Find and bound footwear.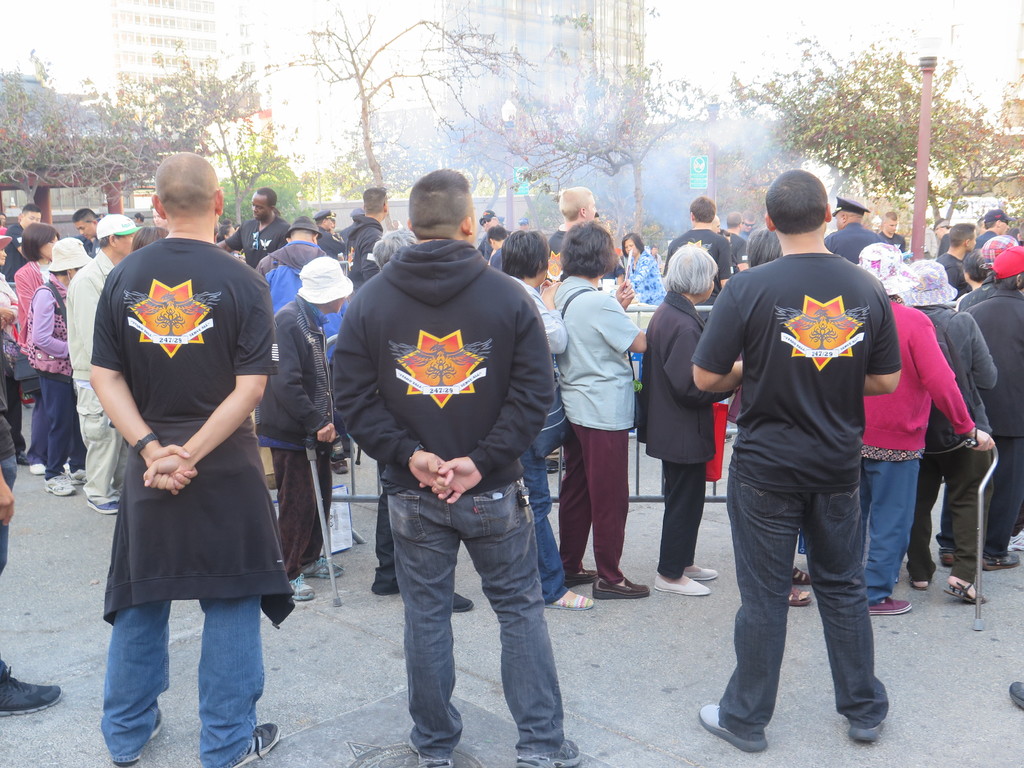
Bound: Rect(1006, 678, 1023, 712).
